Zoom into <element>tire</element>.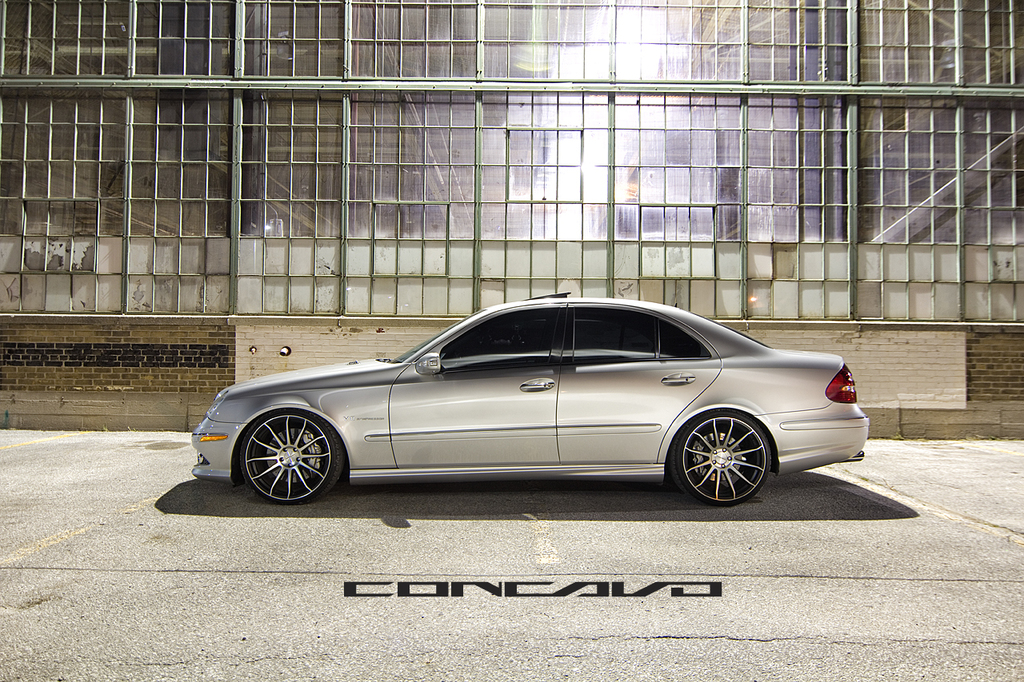
Zoom target: [left=678, top=413, right=774, bottom=507].
